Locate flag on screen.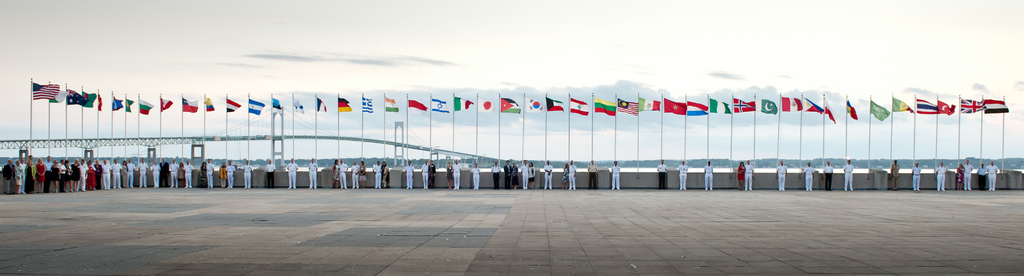
On screen at bbox=[618, 95, 637, 117].
